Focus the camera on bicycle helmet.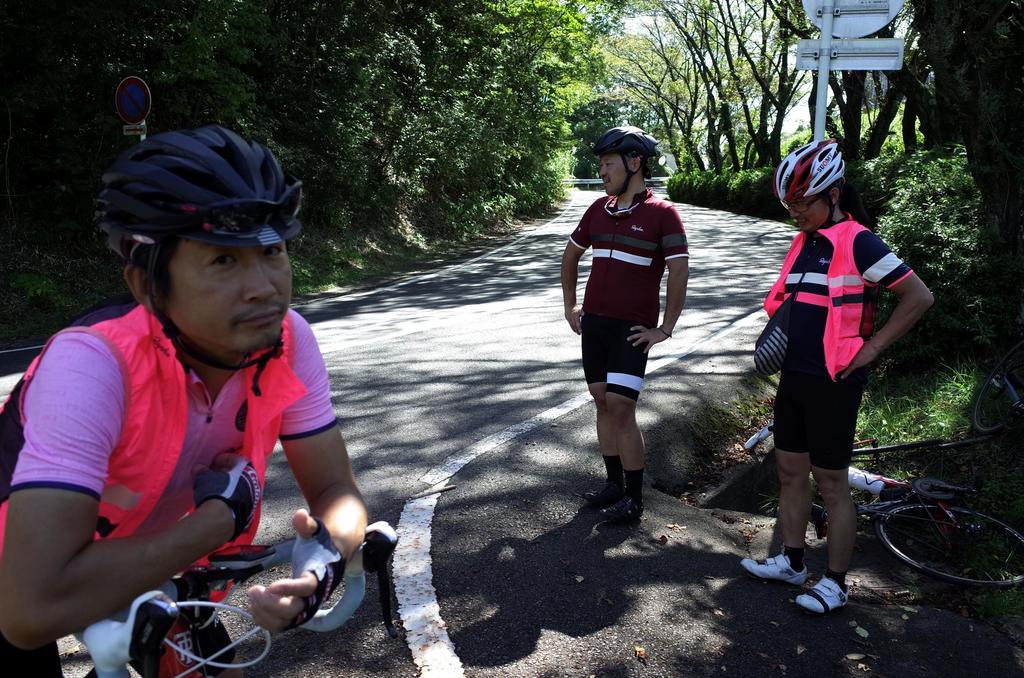
Focus region: bbox(778, 137, 850, 205).
